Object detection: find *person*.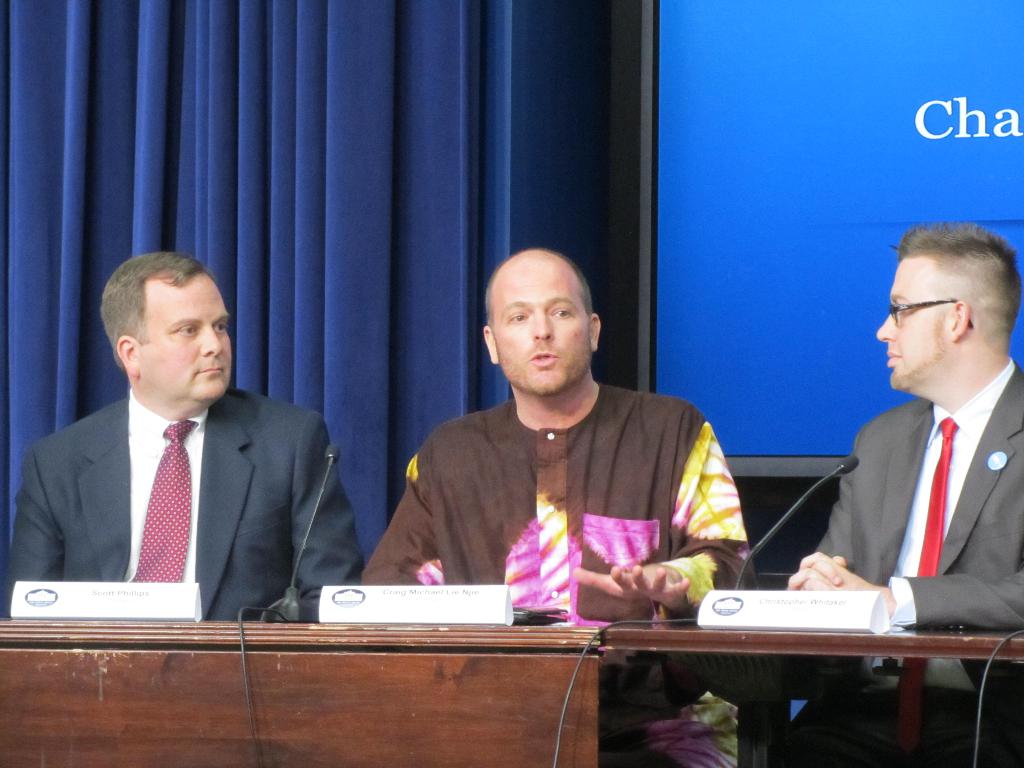
select_region(357, 256, 744, 767).
